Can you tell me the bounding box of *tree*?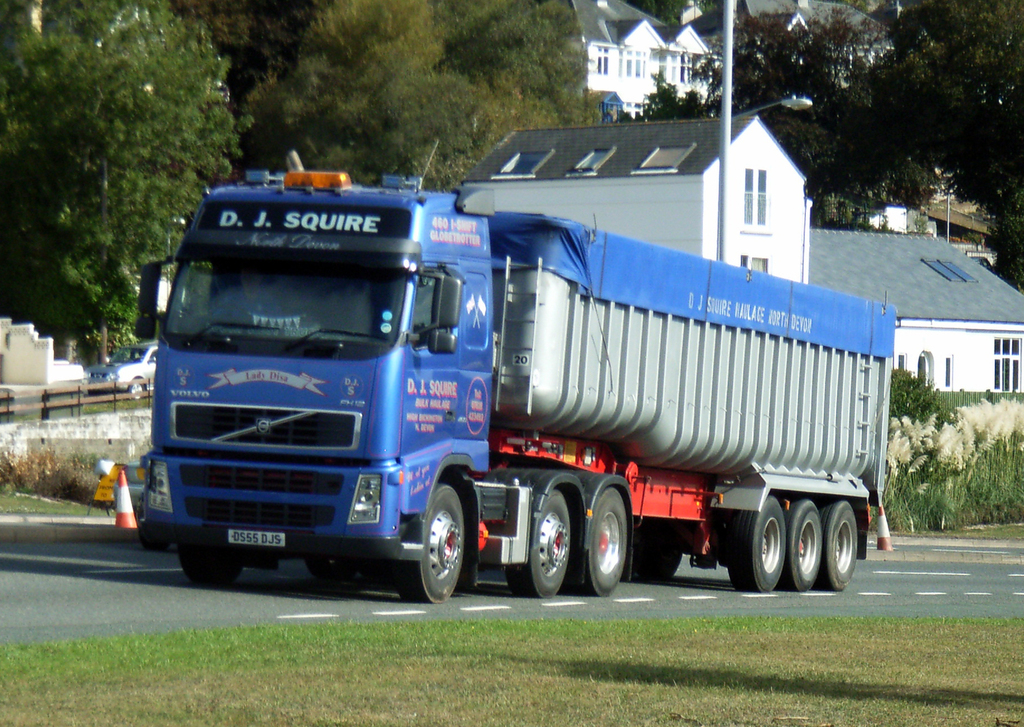
l=4, t=11, r=207, b=373.
